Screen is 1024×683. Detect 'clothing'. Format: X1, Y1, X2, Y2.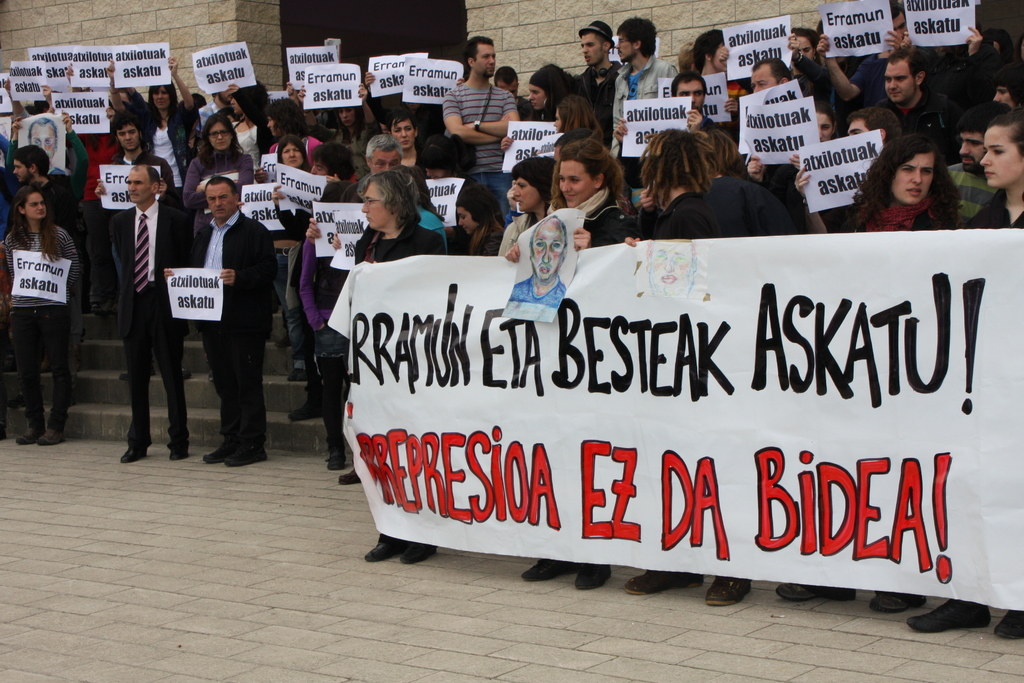
438, 79, 520, 224.
